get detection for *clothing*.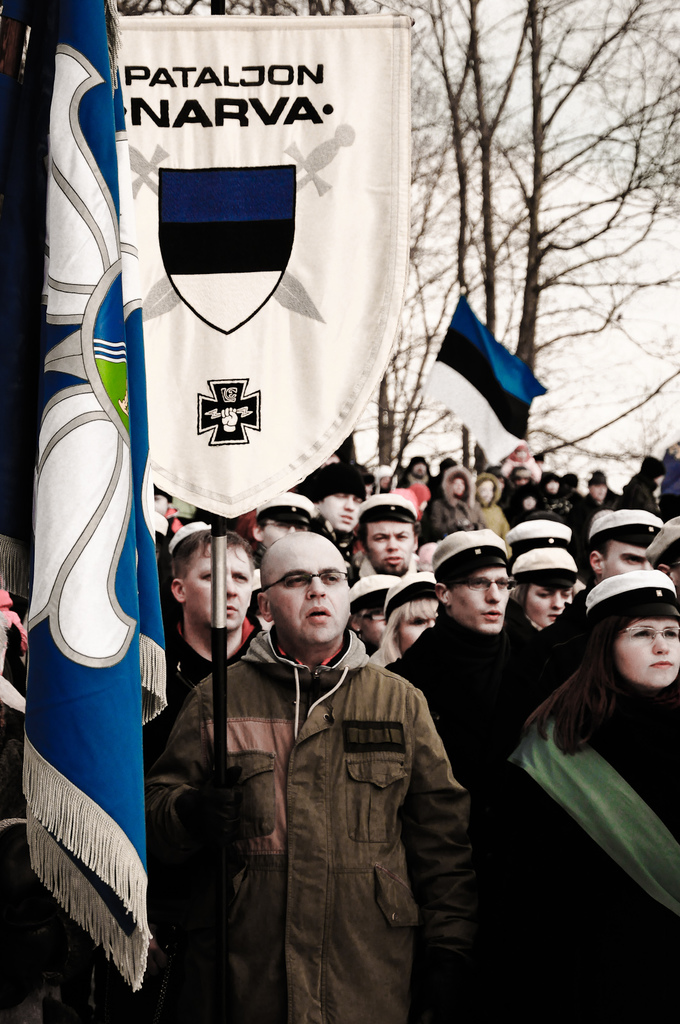
Detection: <box>445,633,679,1023</box>.
